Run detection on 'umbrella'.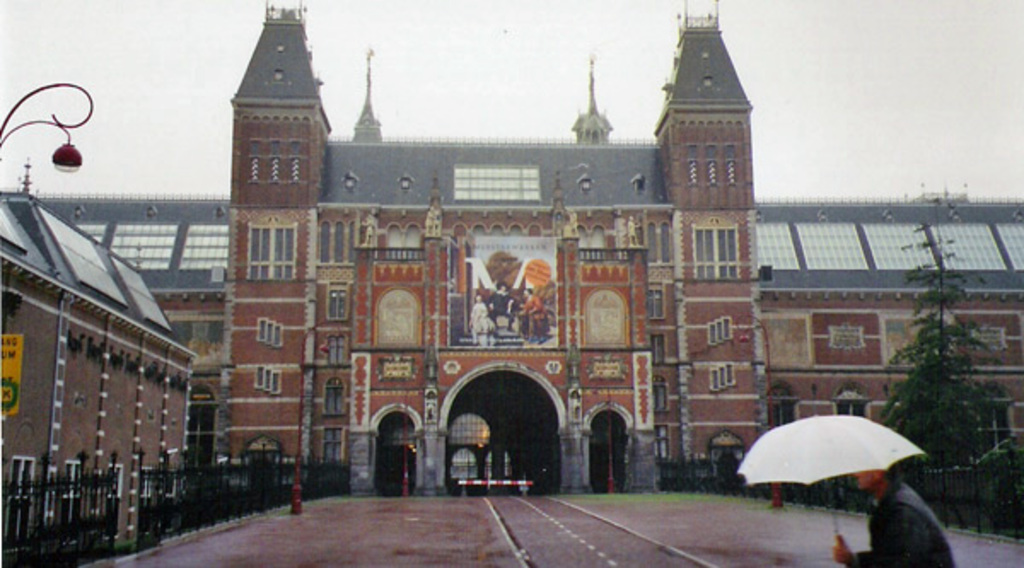
Result: Rect(734, 416, 925, 566).
